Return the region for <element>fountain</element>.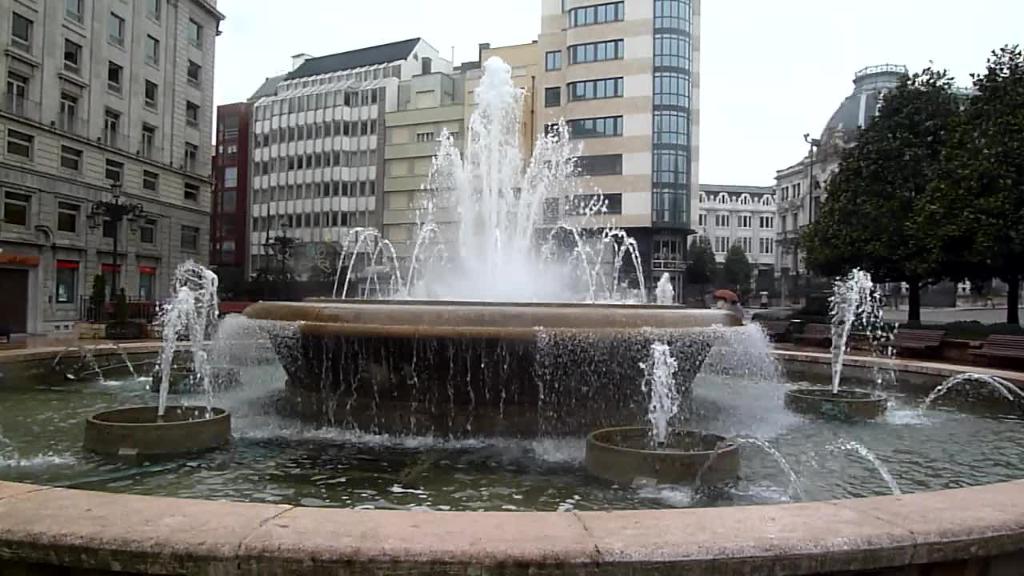
[left=0, top=49, right=1023, bottom=575].
